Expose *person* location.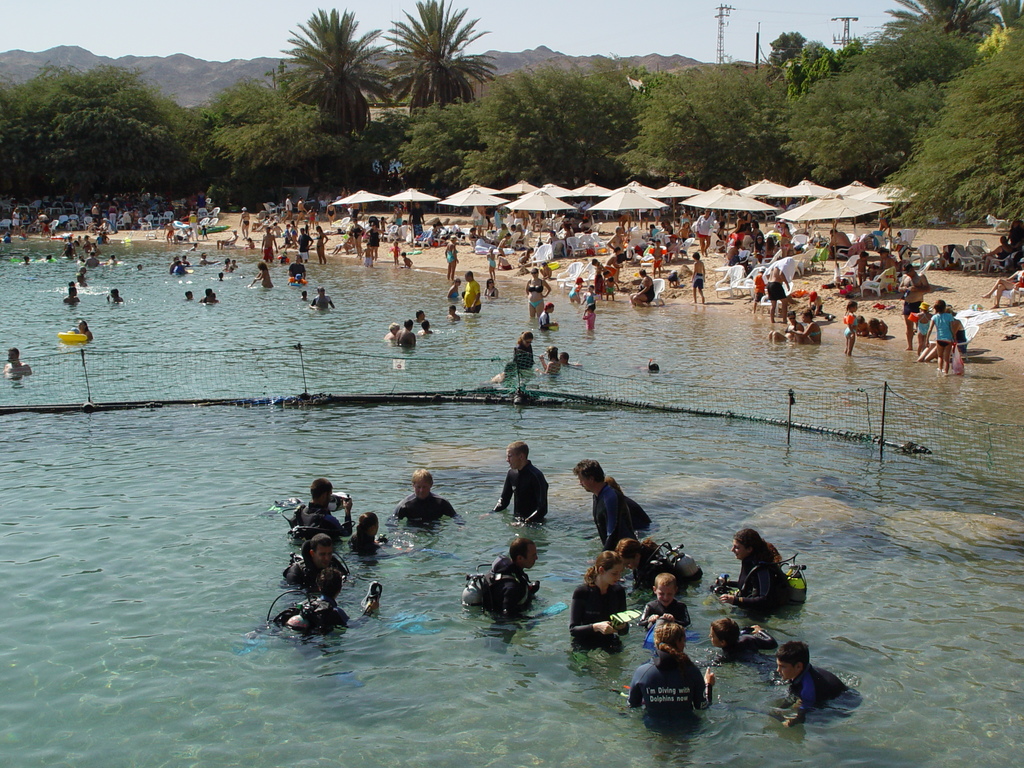
Exposed at (x1=574, y1=459, x2=632, y2=543).
